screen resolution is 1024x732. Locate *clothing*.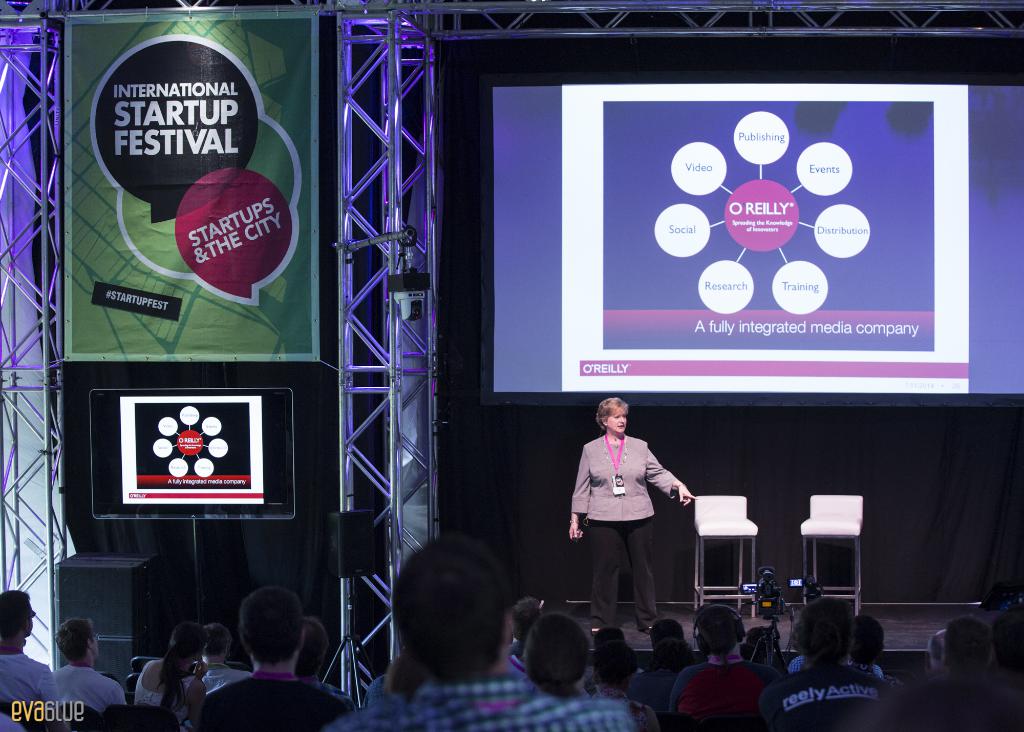
571,423,700,605.
